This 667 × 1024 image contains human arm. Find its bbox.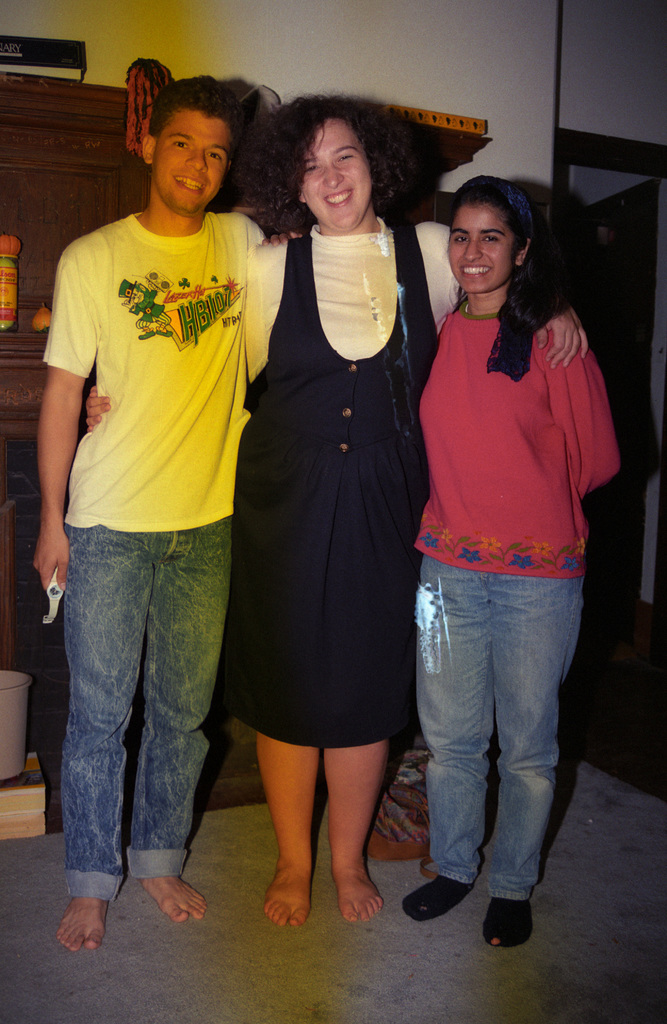
[431,220,599,372].
